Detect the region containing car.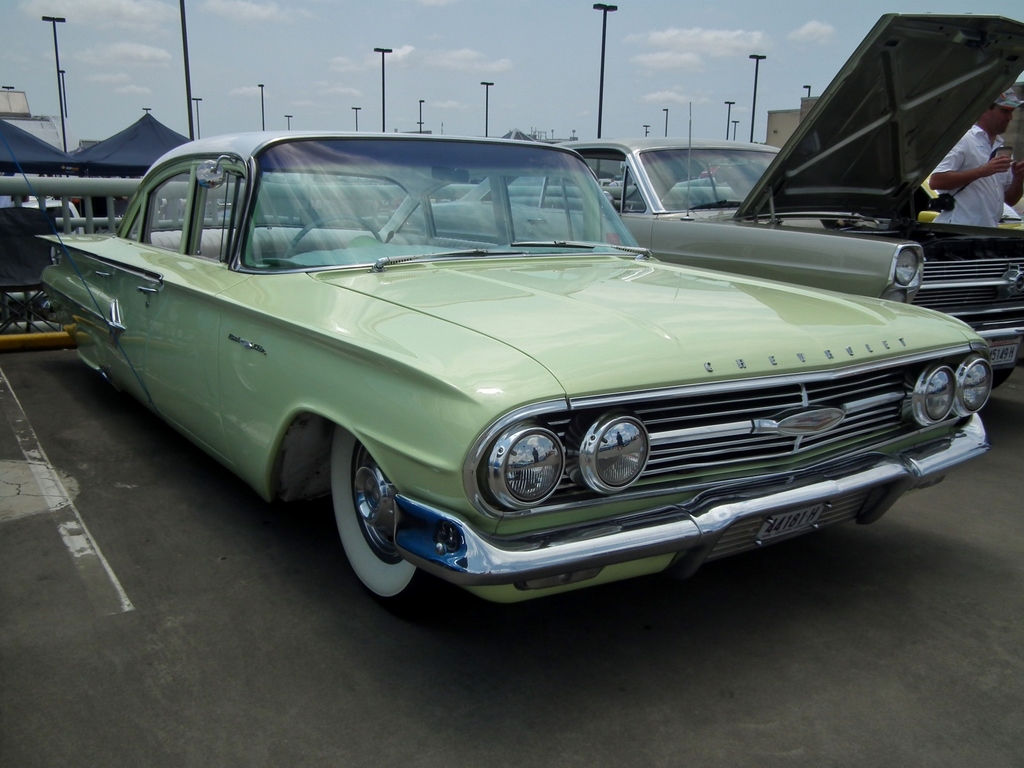
select_region(365, 11, 1023, 397).
